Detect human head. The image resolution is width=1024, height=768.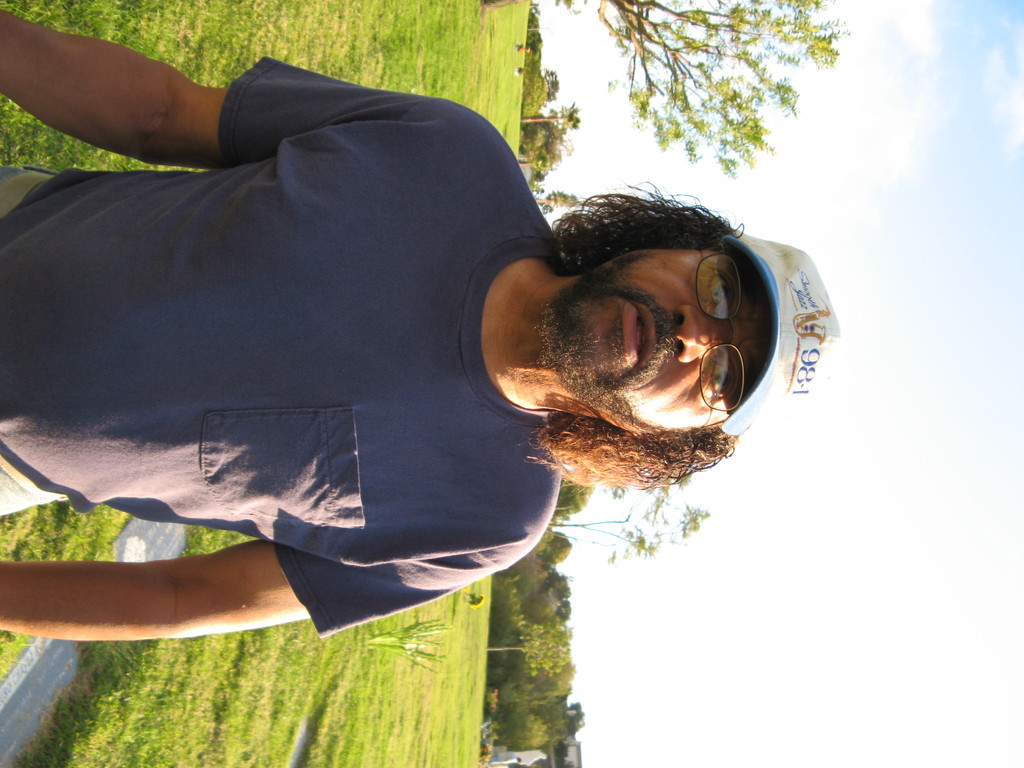
l=512, t=199, r=816, b=464.
